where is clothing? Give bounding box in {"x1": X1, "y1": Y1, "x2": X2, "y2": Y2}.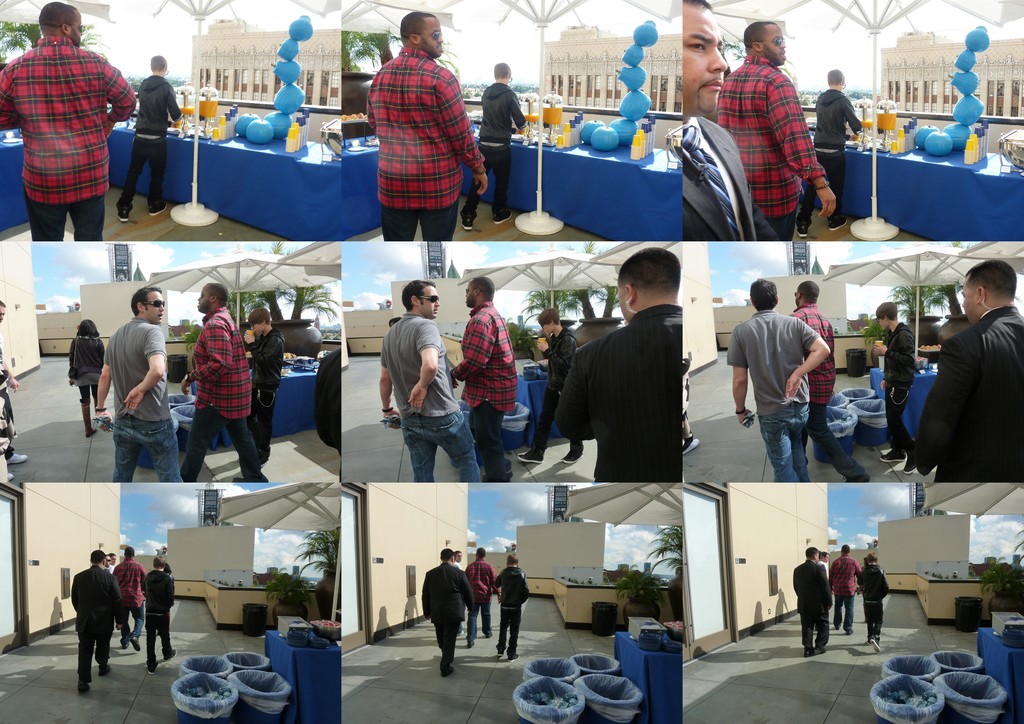
{"x1": 467, "y1": 550, "x2": 500, "y2": 636}.
